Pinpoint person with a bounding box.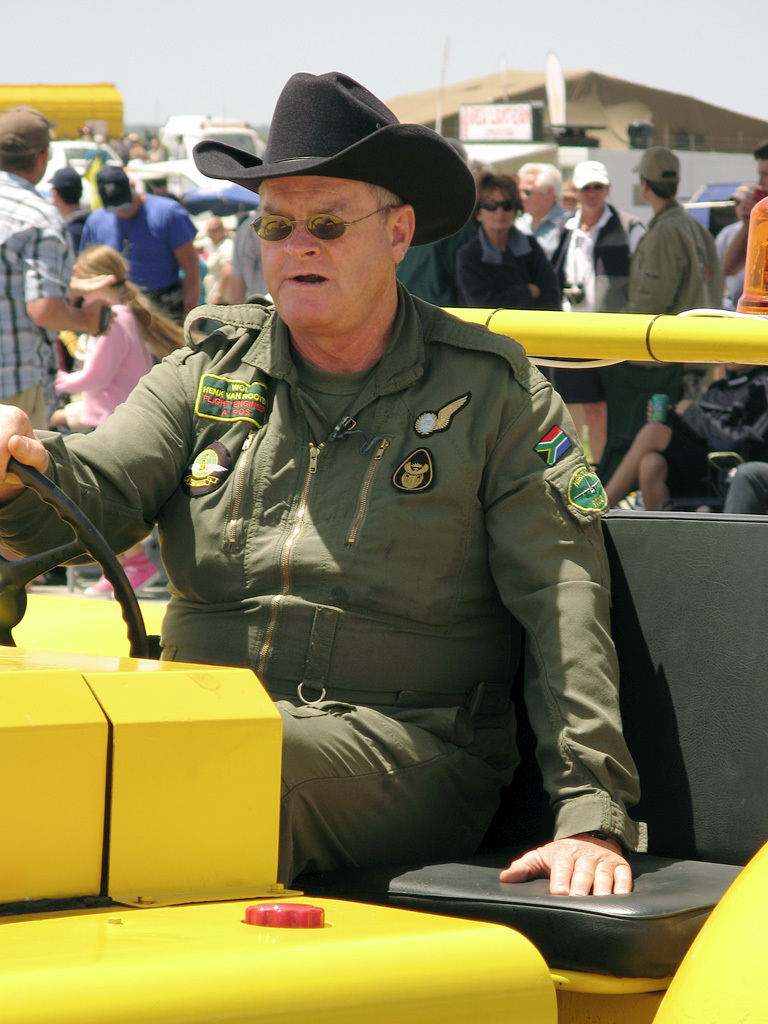
51 228 145 601.
